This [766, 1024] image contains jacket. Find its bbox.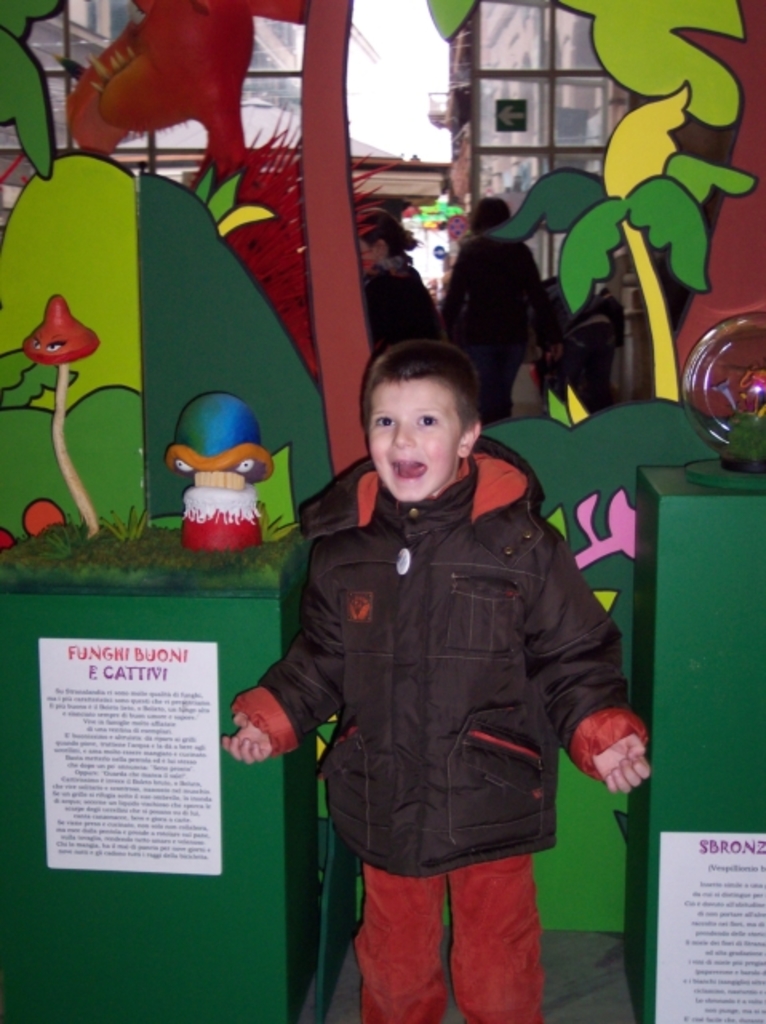
select_region(269, 387, 630, 898).
